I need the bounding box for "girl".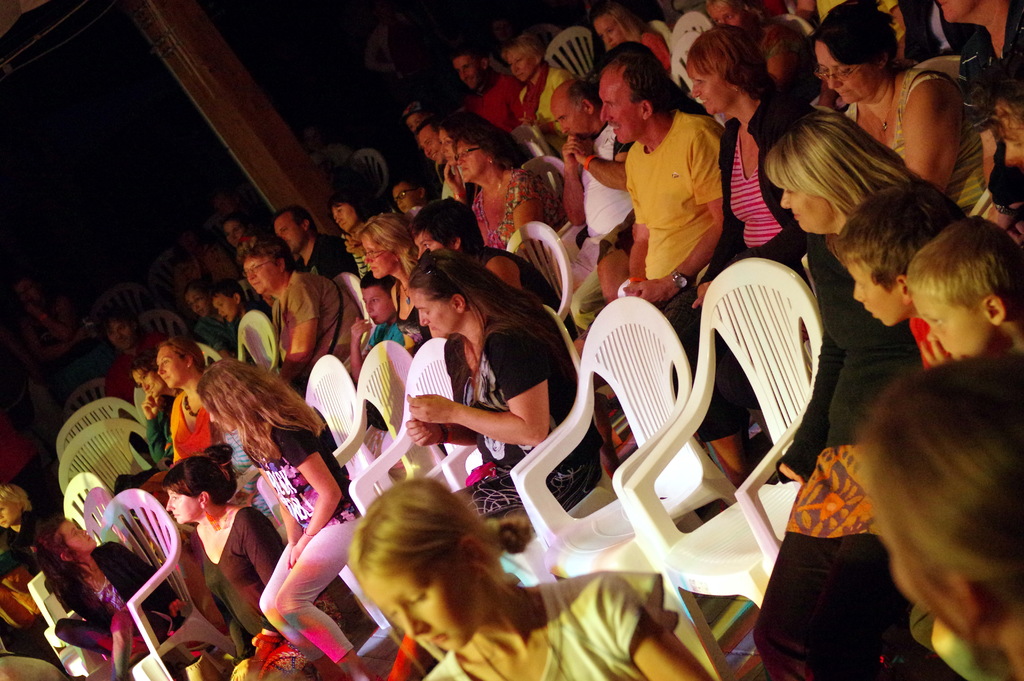
Here it is: box=[195, 363, 358, 680].
